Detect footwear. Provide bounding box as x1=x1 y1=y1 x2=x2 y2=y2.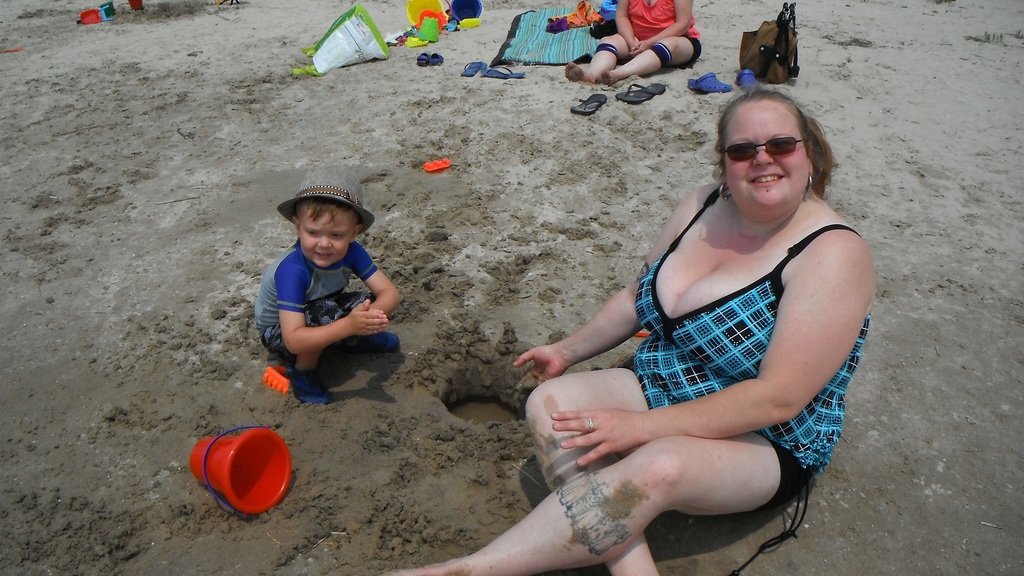
x1=486 y1=61 x2=528 y2=81.
